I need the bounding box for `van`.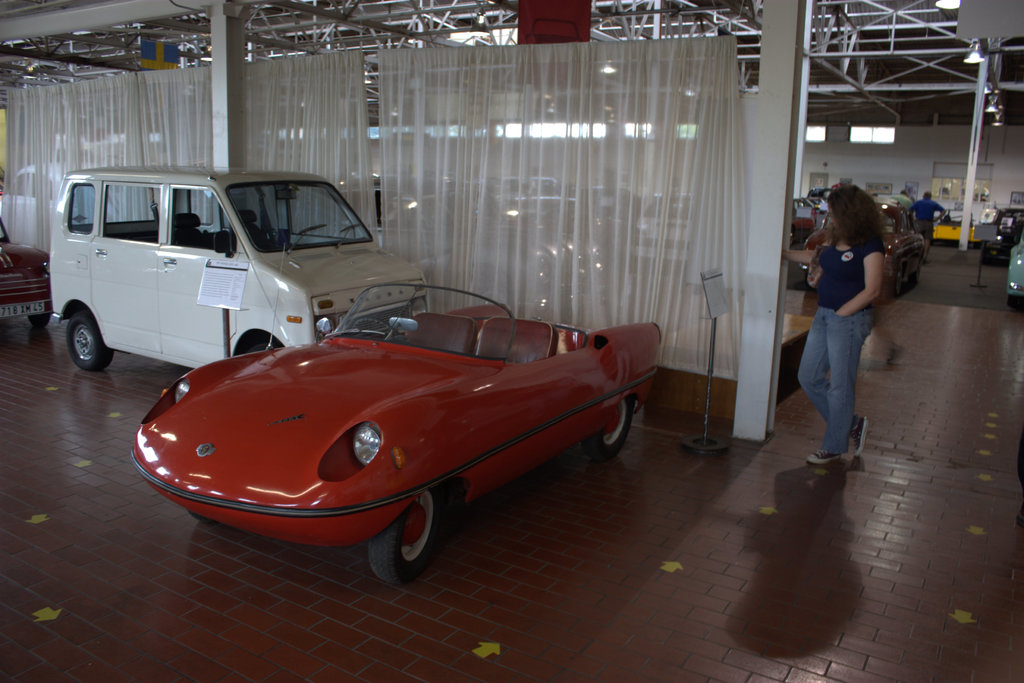
Here it is: x1=45 y1=167 x2=430 y2=375.
